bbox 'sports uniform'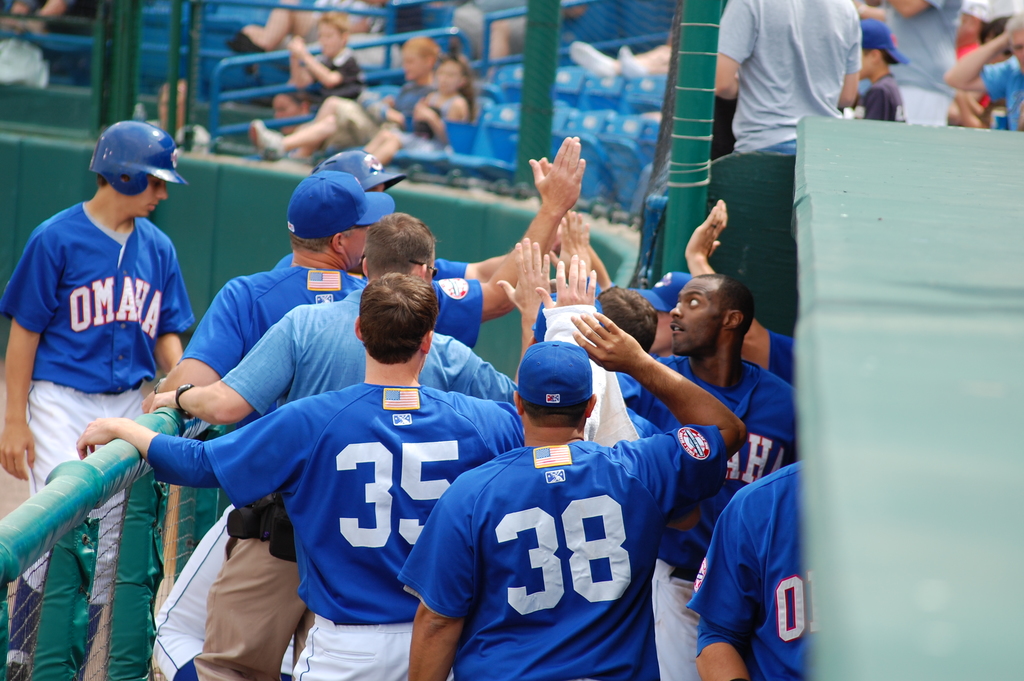
x1=691 y1=450 x2=817 y2=680
